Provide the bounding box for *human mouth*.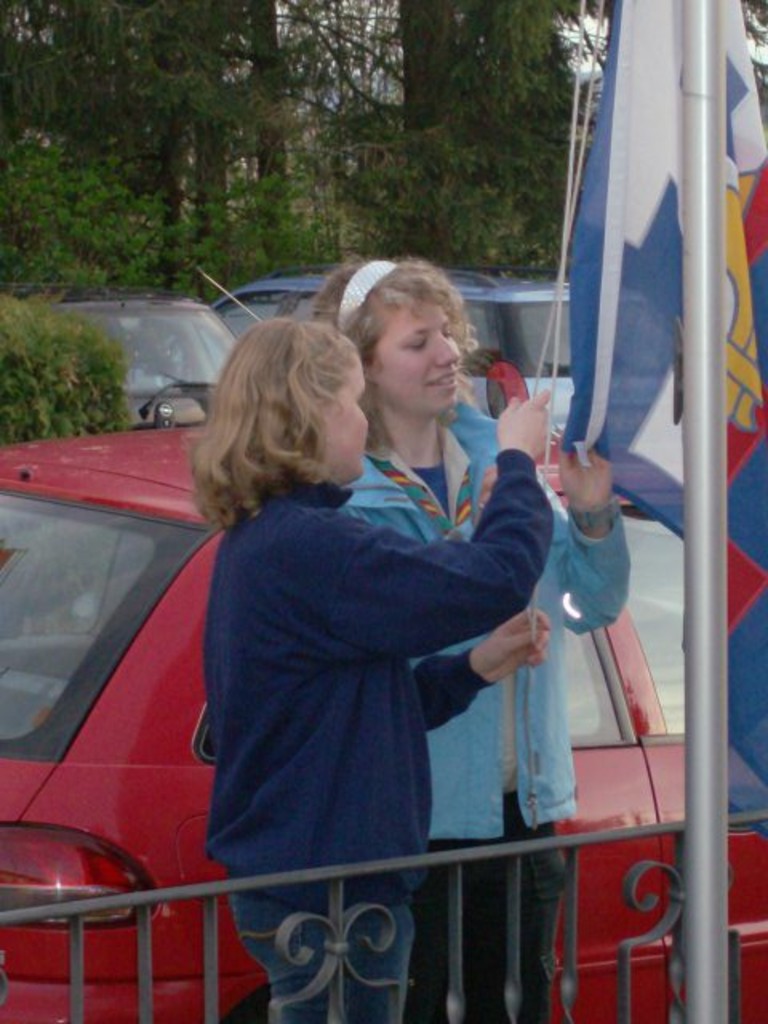
<region>422, 368, 459, 395</region>.
